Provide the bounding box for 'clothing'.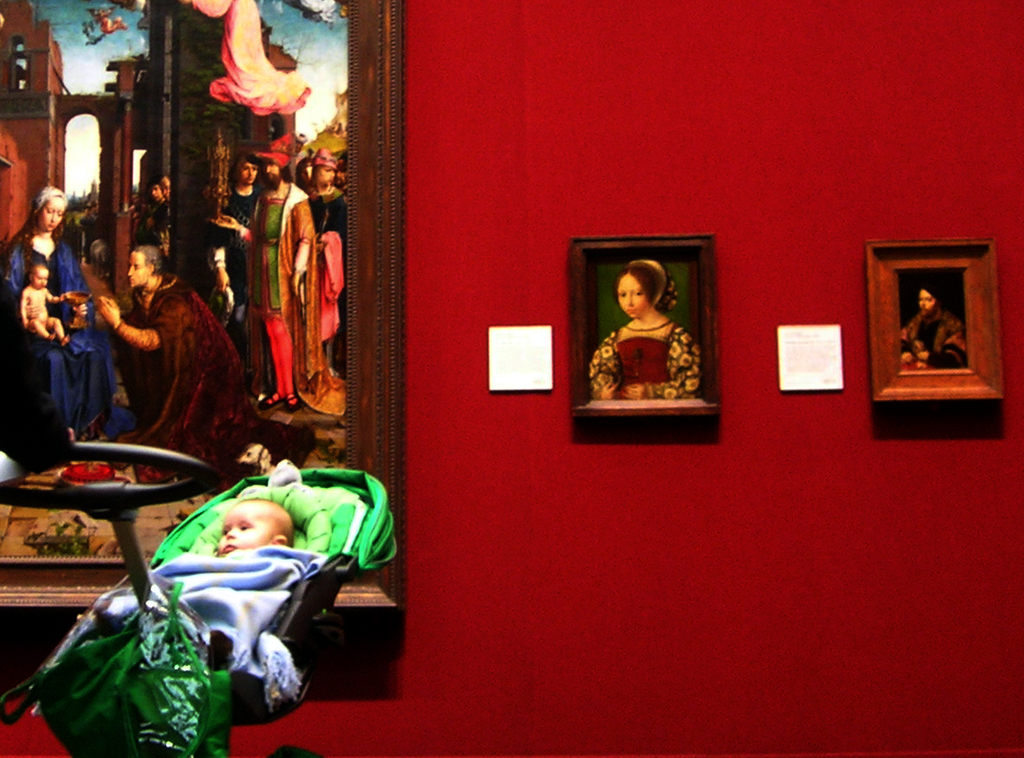
<region>114, 273, 255, 482</region>.
